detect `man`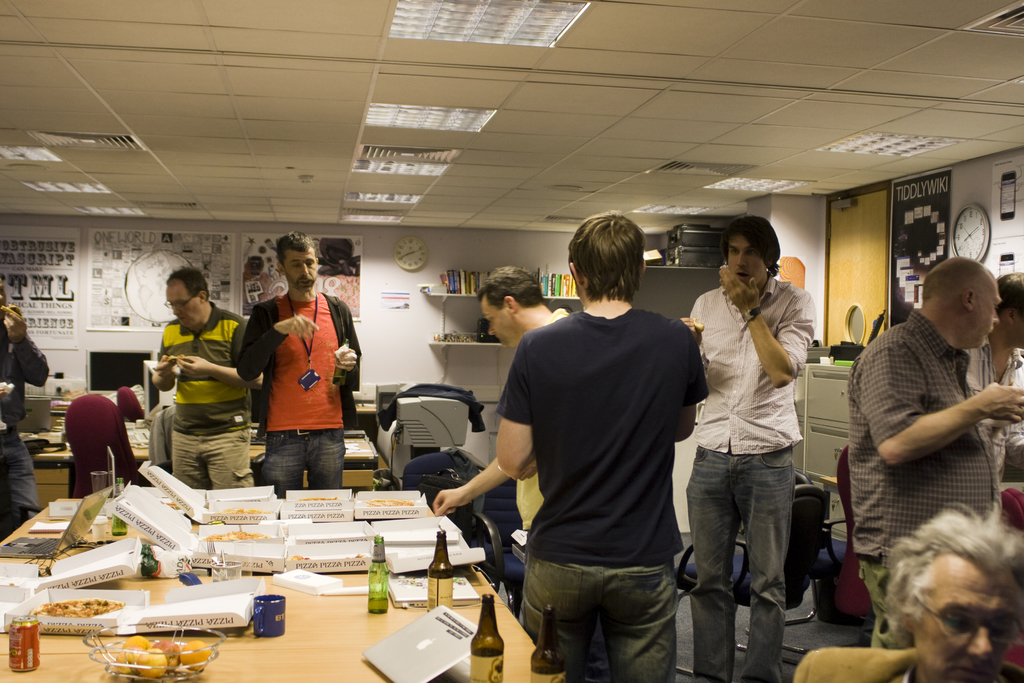
bbox=[151, 260, 251, 490]
